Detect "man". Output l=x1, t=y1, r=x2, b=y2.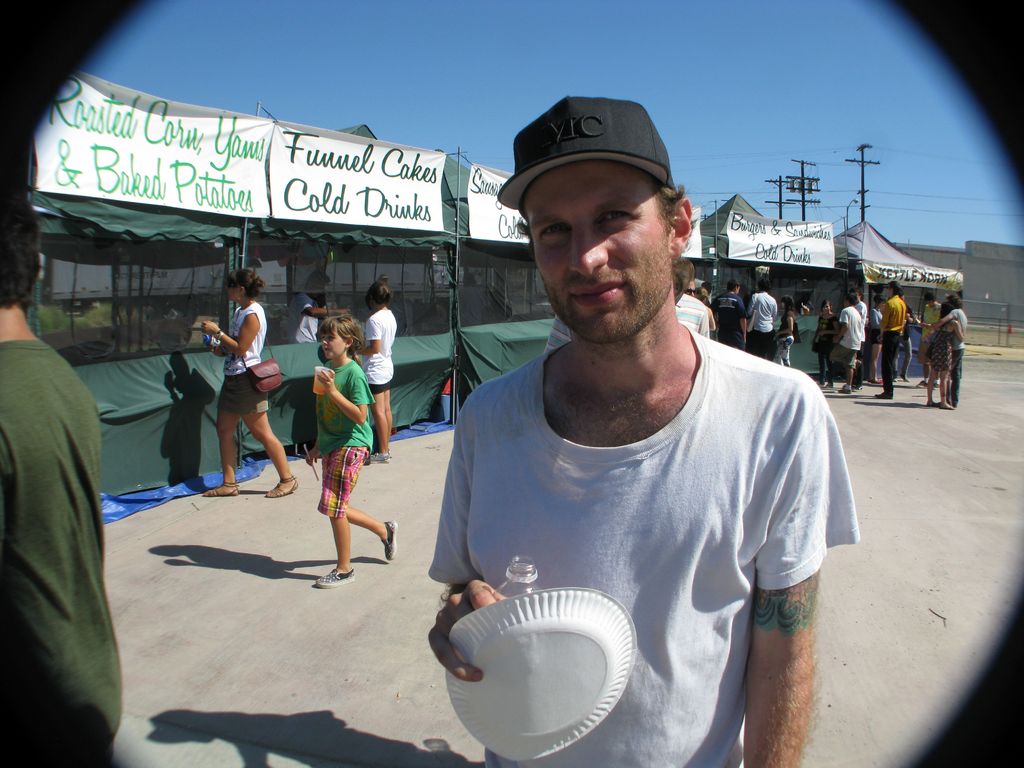
l=0, t=173, r=123, b=767.
